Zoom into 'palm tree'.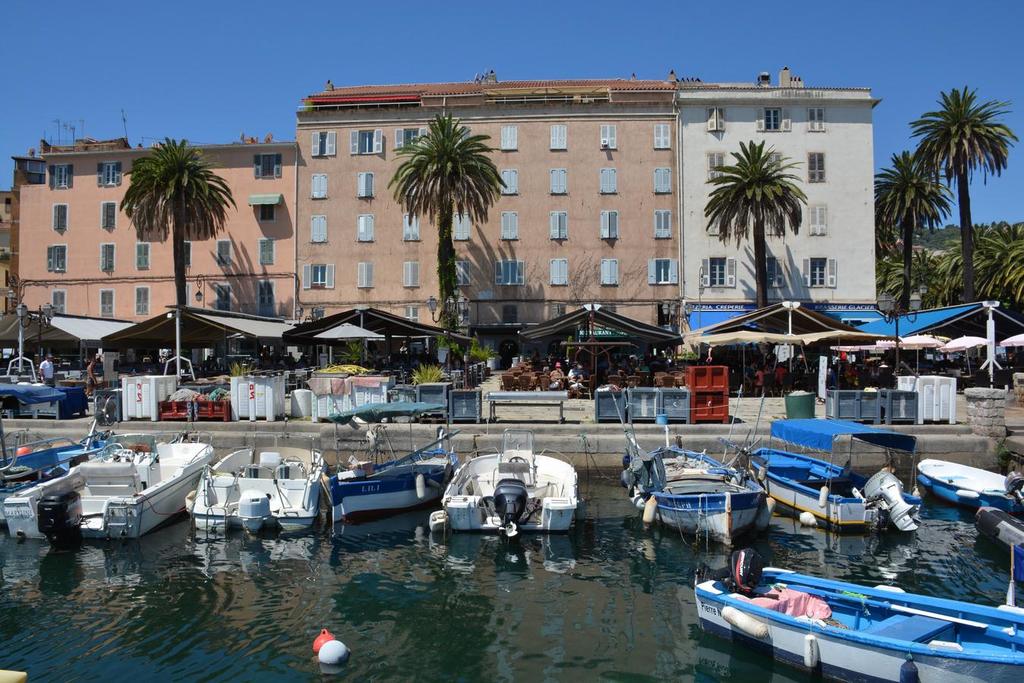
Zoom target: select_region(901, 78, 1020, 307).
